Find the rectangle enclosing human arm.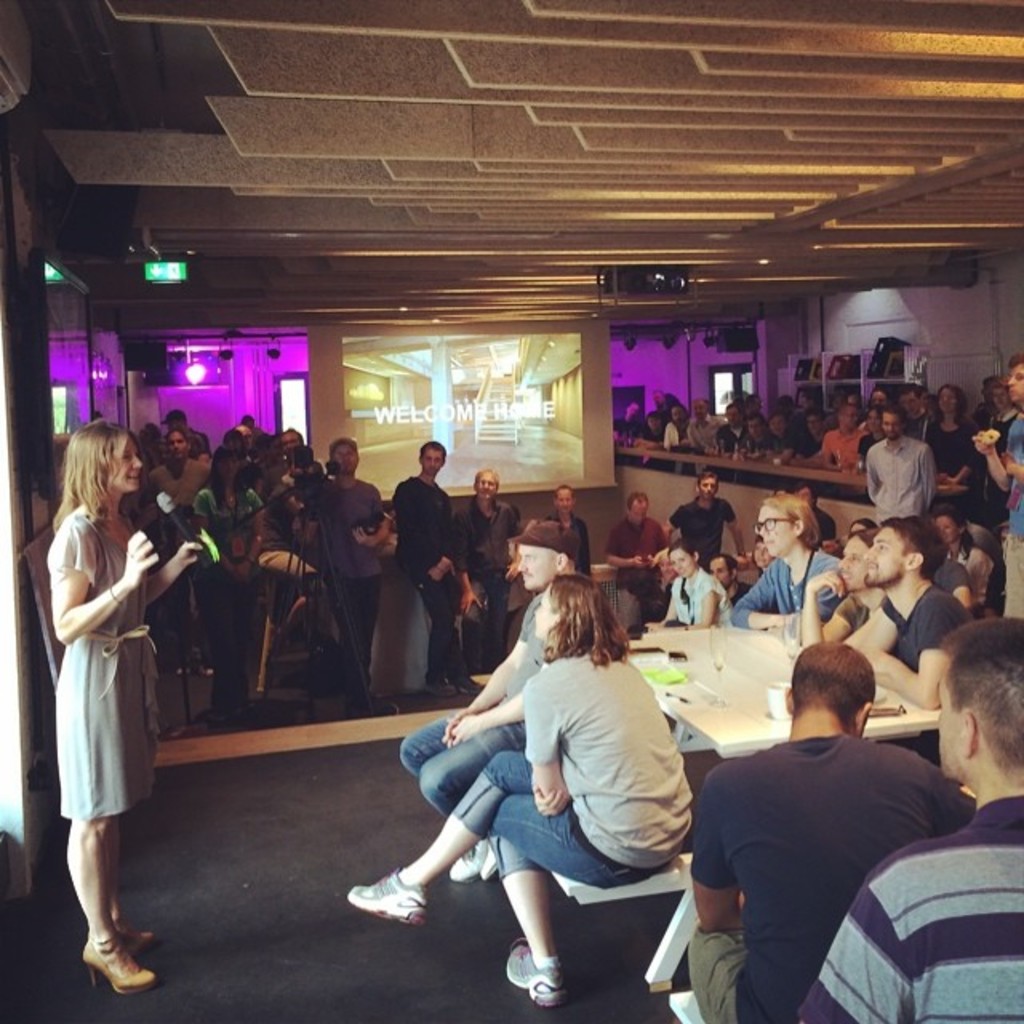
[left=795, top=573, right=869, bottom=642].
